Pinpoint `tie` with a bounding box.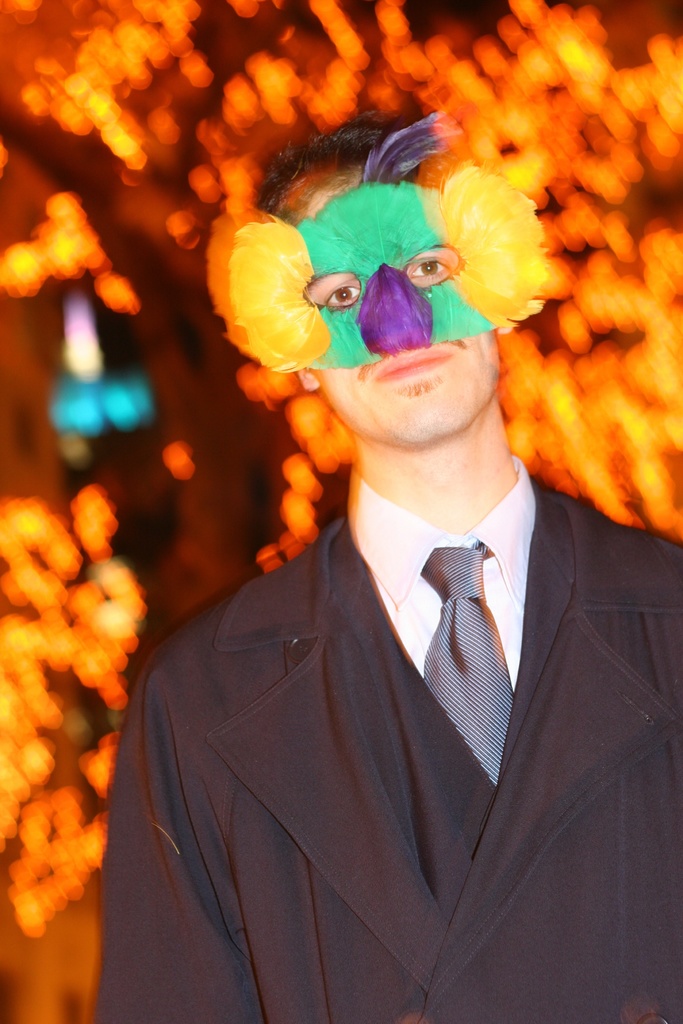
box(420, 540, 518, 785).
